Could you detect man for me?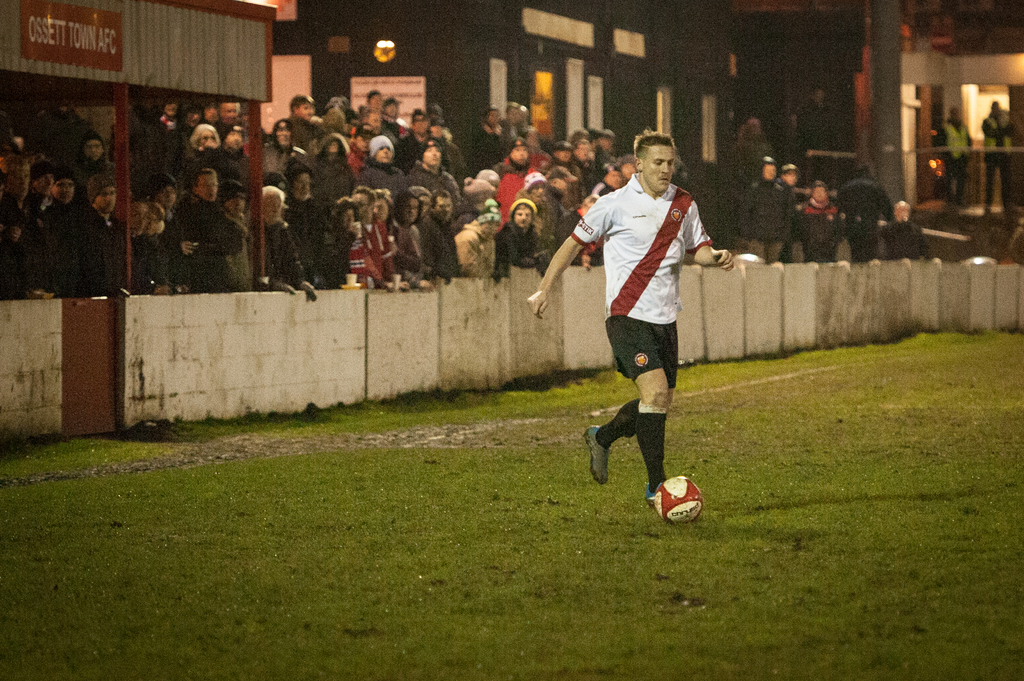
Detection result: <box>567,139,725,549</box>.
